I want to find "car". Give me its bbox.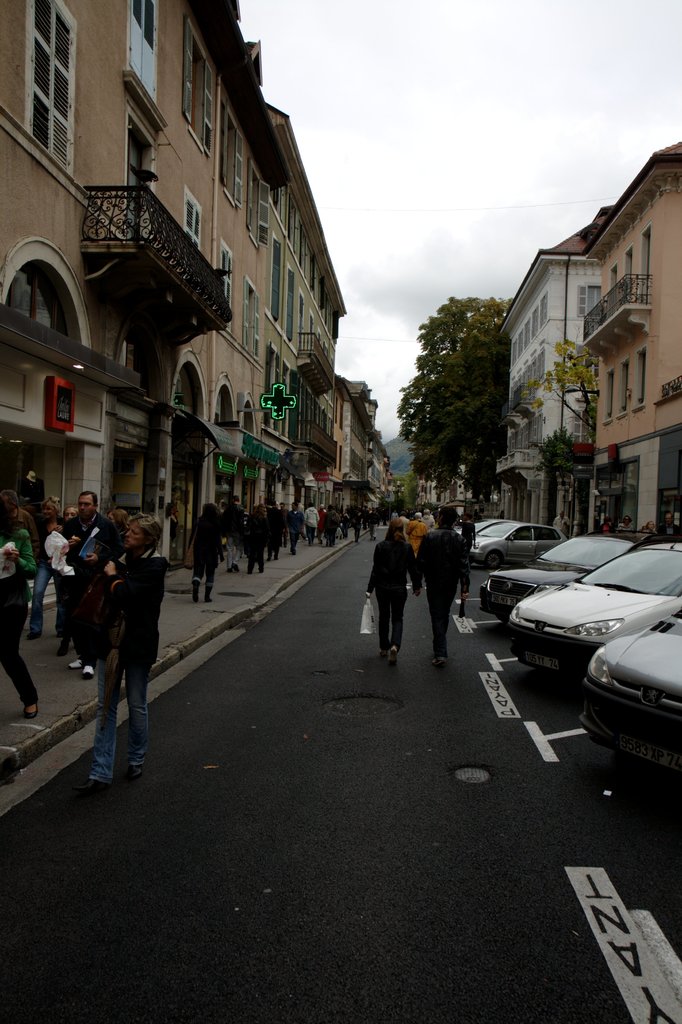
region(471, 520, 553, 573).
